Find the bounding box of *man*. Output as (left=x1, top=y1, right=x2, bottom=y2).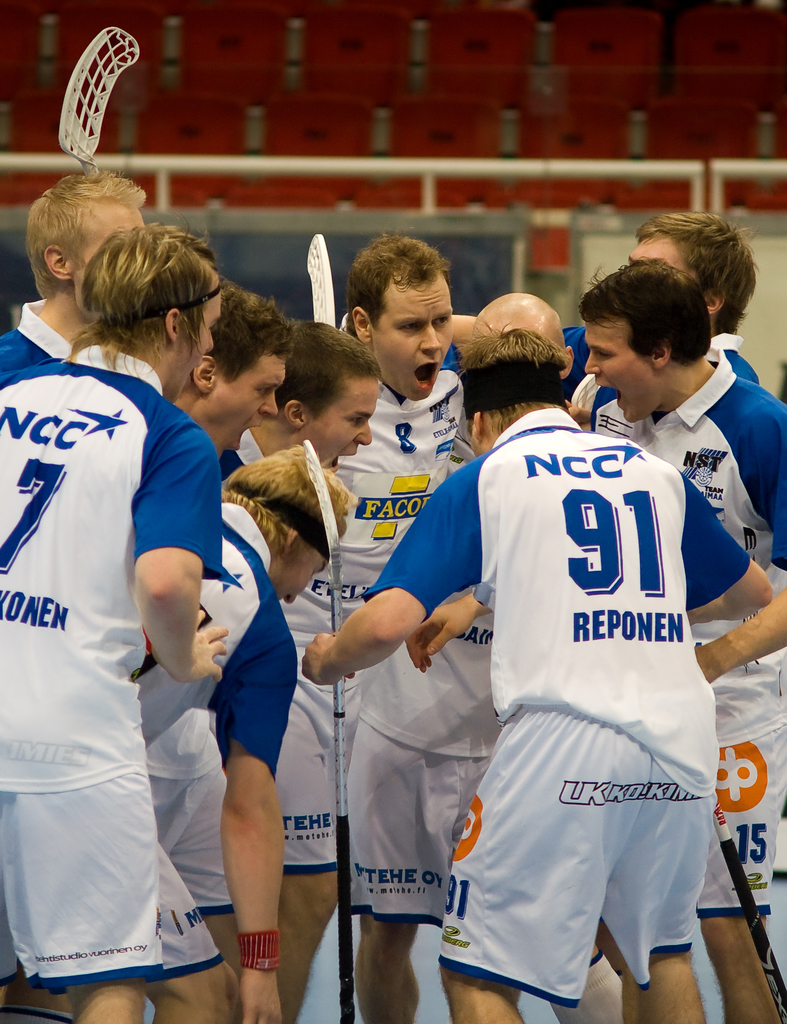
(left=216, top=316, right=385, bottom=479).
